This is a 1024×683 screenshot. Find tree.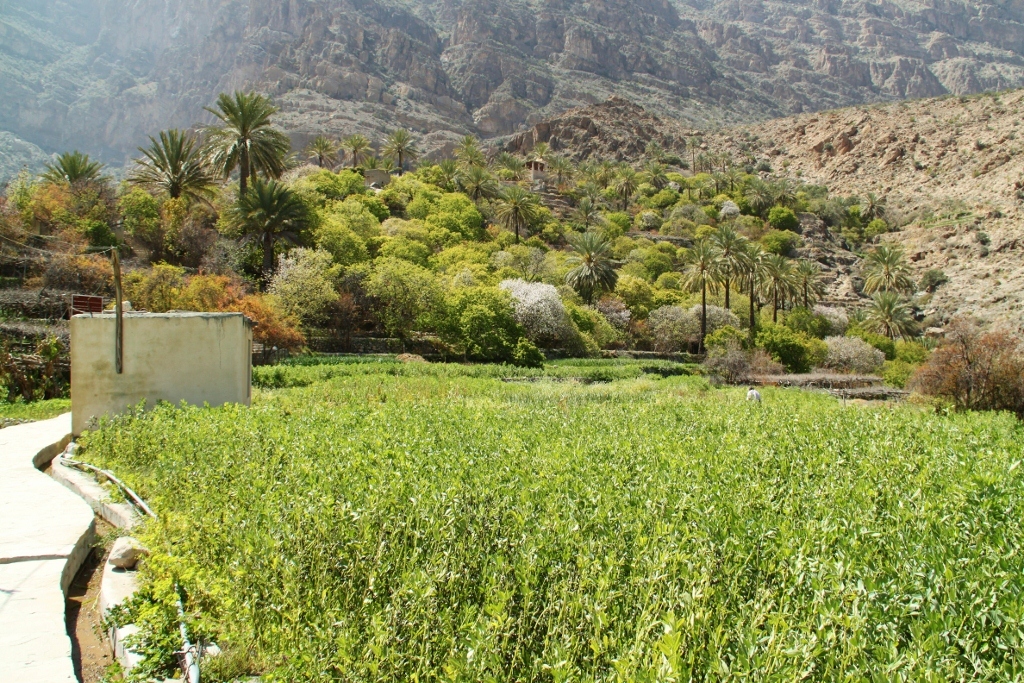
Bounding box: x1=454, y1=141, x2=485, y2=160.
